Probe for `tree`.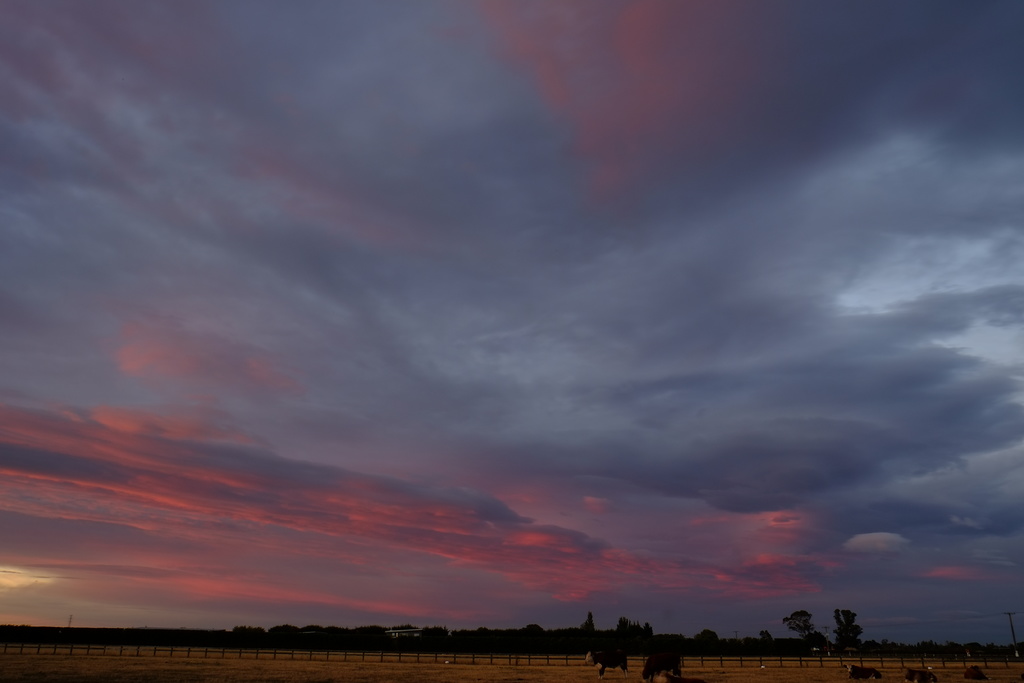
Probe result: left=785, top=611, right=839, bottom=653.
